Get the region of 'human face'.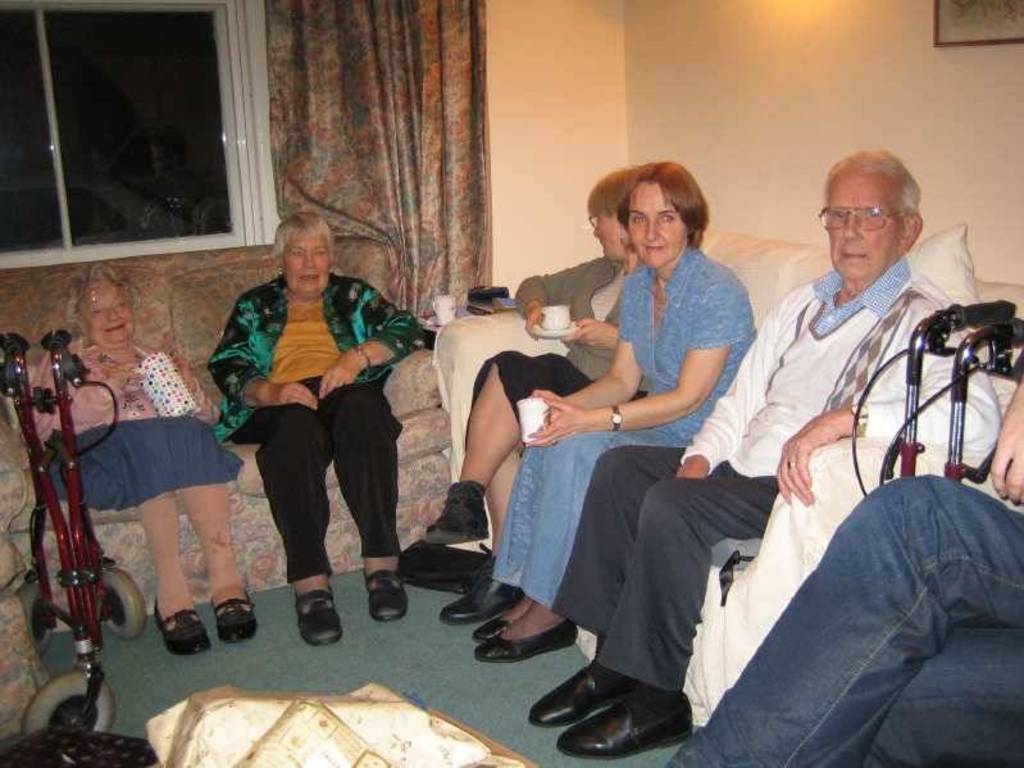
left=823, top=174, right=895, bottom=283.
